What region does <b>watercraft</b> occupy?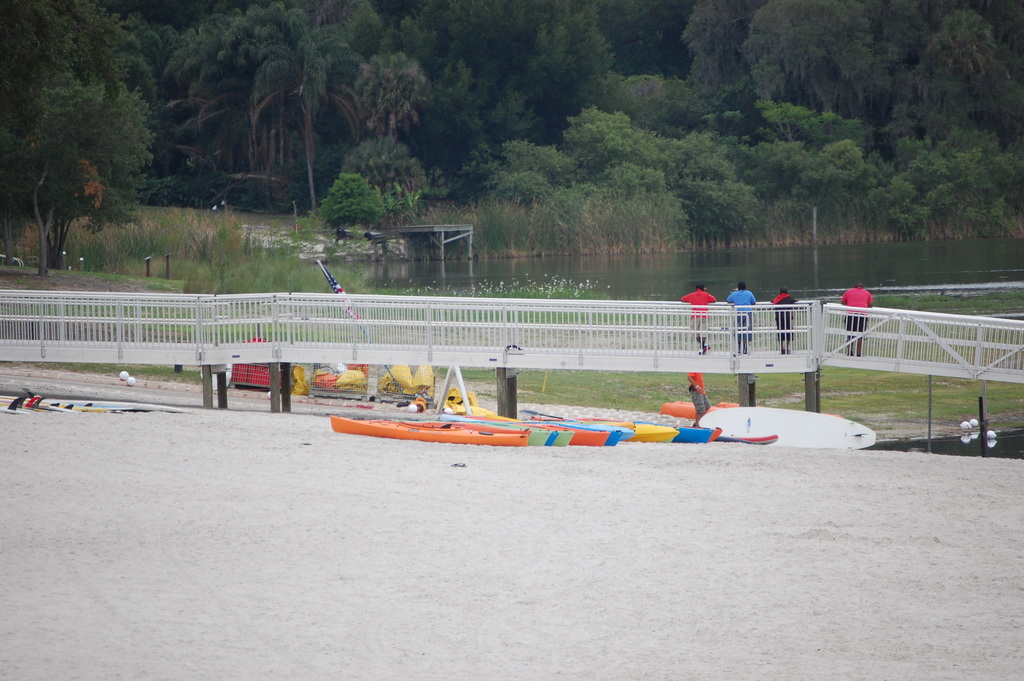
bbox(568, 413, 675, 444).
